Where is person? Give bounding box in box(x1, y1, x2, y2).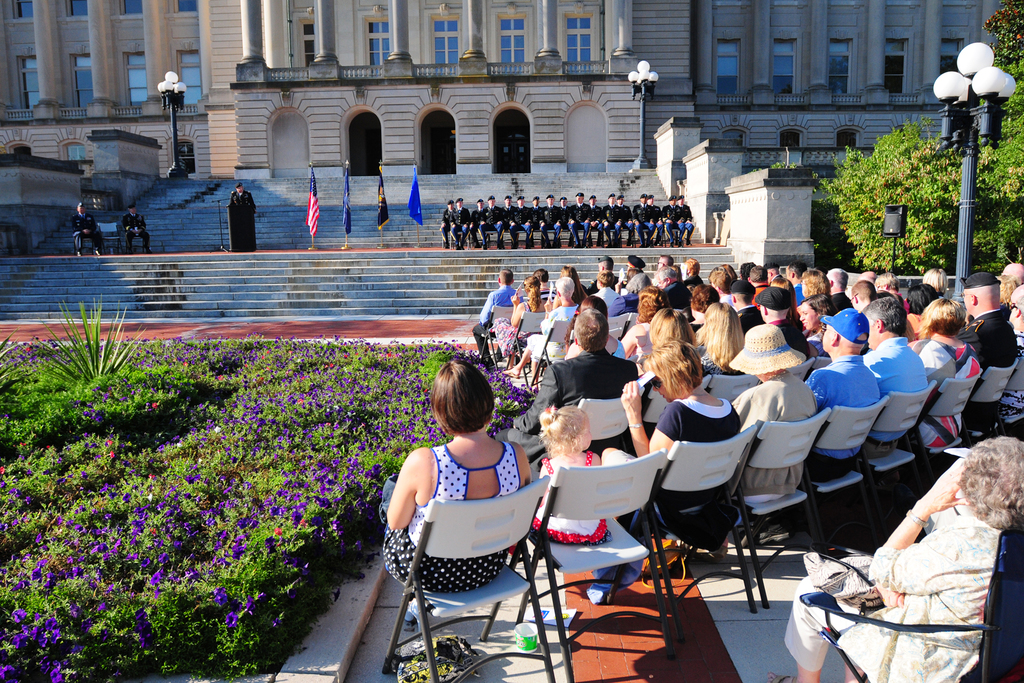
box(120, 204, 155, 255).
